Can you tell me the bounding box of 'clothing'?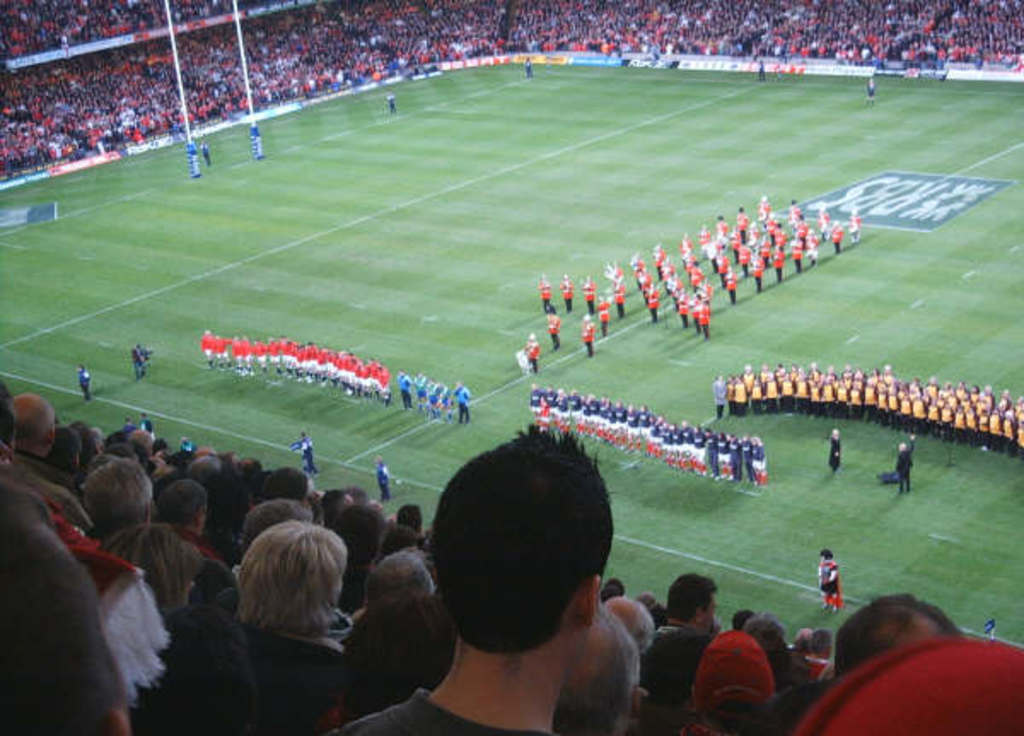
790, 239, 804, 270.
